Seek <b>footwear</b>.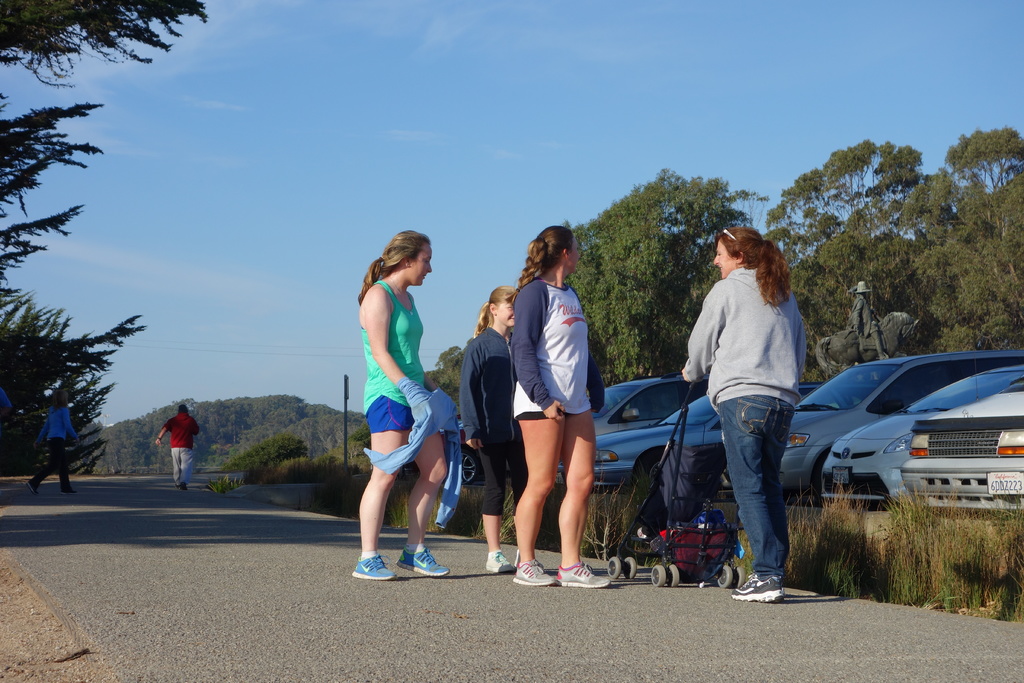
Rect(60, 479, 79, 496).
